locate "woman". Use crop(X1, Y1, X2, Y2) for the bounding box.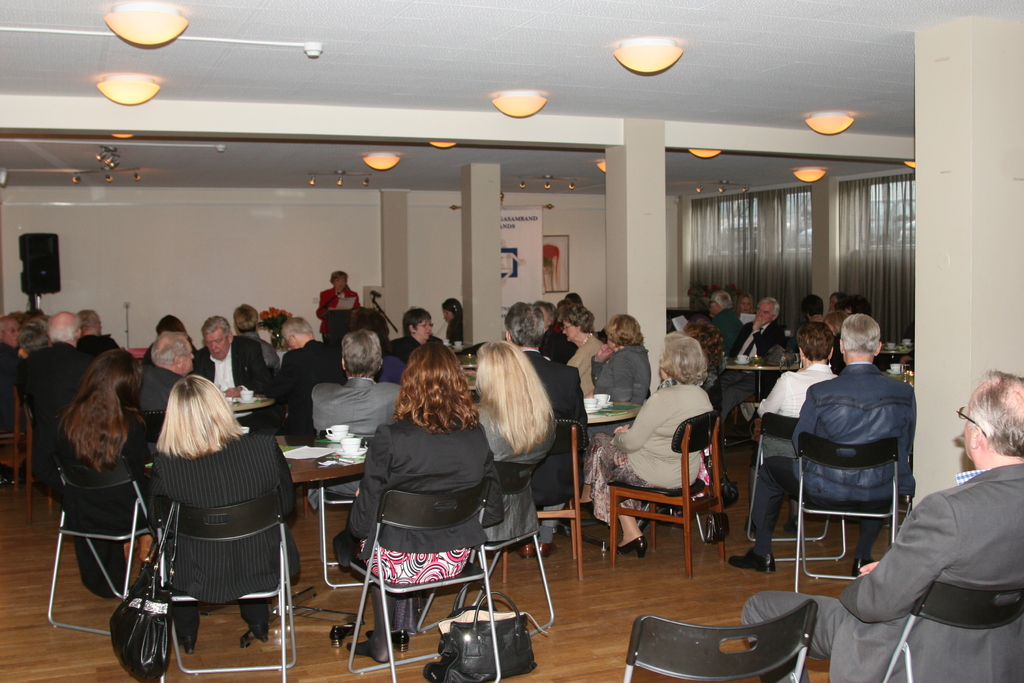
crop(316, 269, 361, 342).
